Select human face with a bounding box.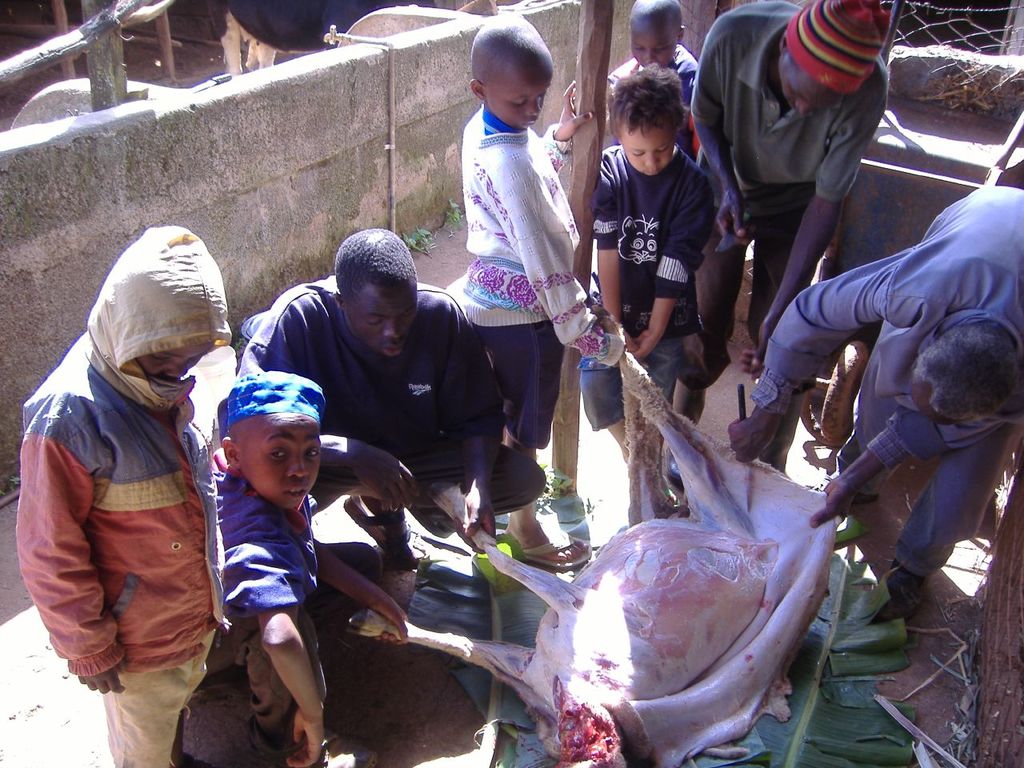
[x1=778, y1=52, x2=840, y2=117].
